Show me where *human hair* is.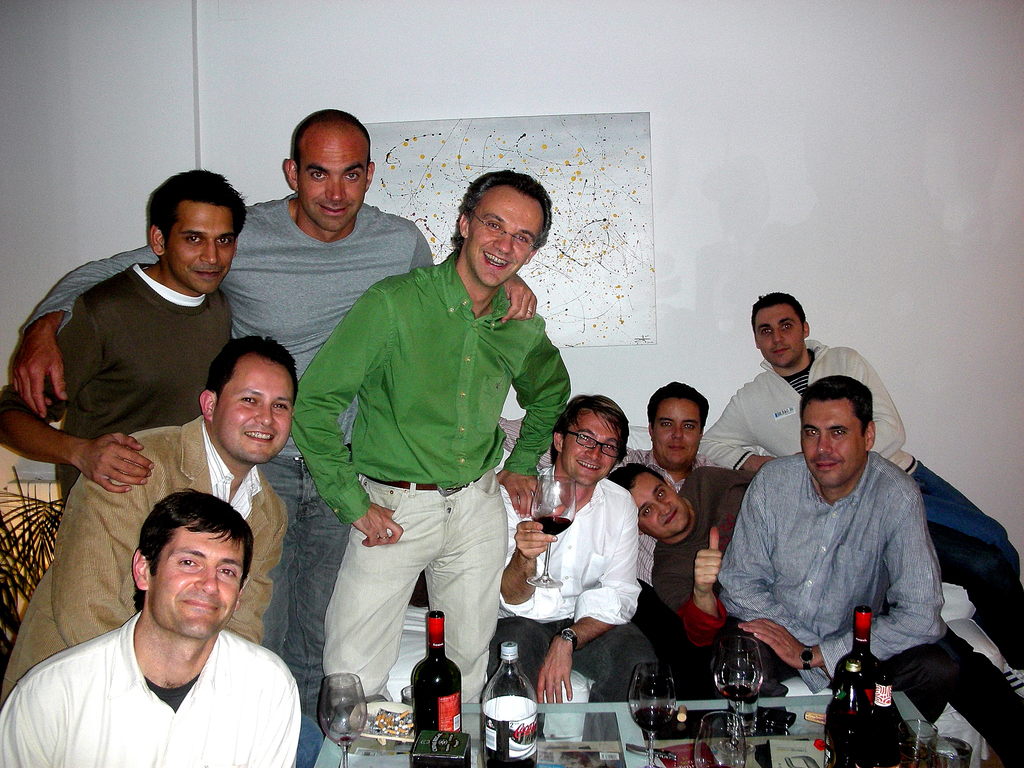
*human hair* is at left=646, top=382, right=709, bottom=435.
